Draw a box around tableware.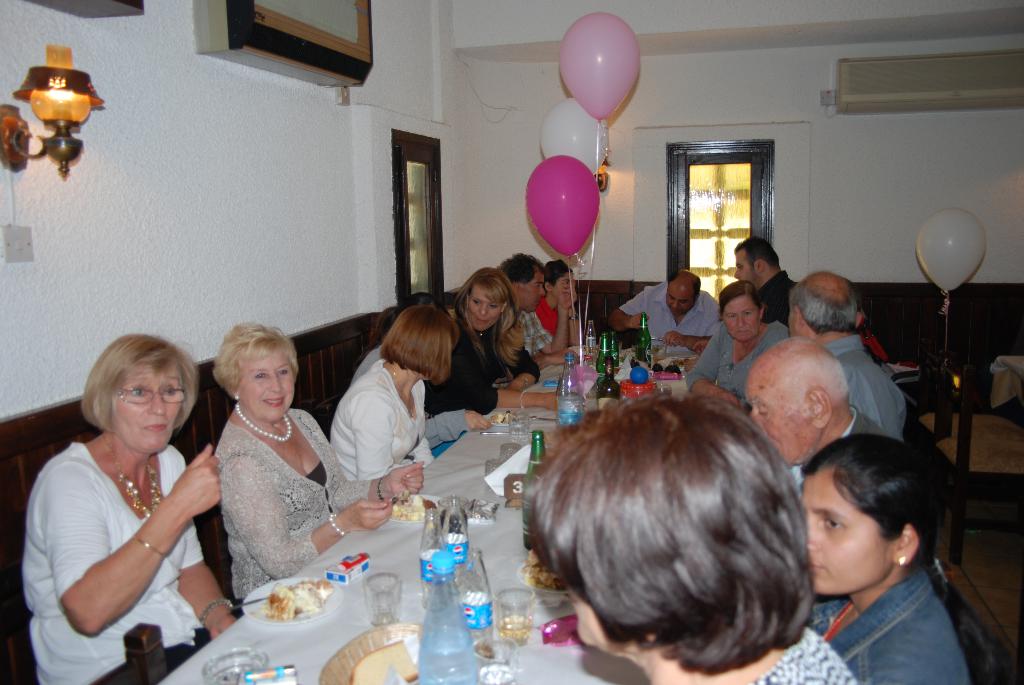
x1=484 y1=459 x2=506 y2=476.
